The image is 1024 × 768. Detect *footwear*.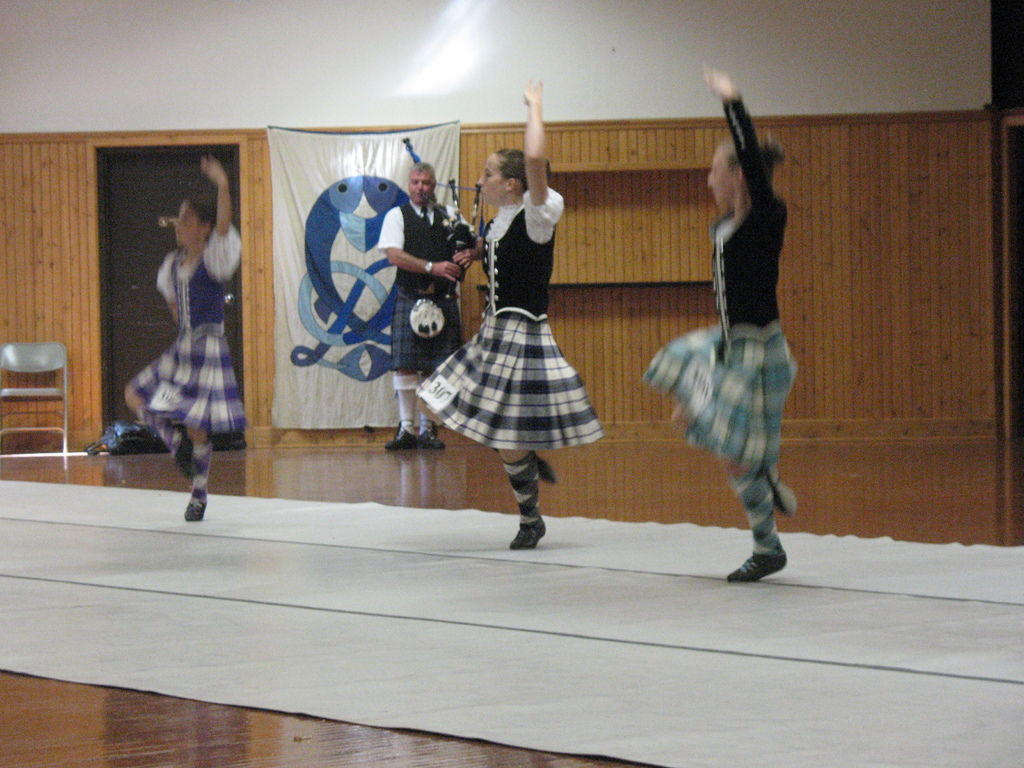
Detection: {"x1": 725, "y1": 550, "x2": 785, "y2": 581}.
